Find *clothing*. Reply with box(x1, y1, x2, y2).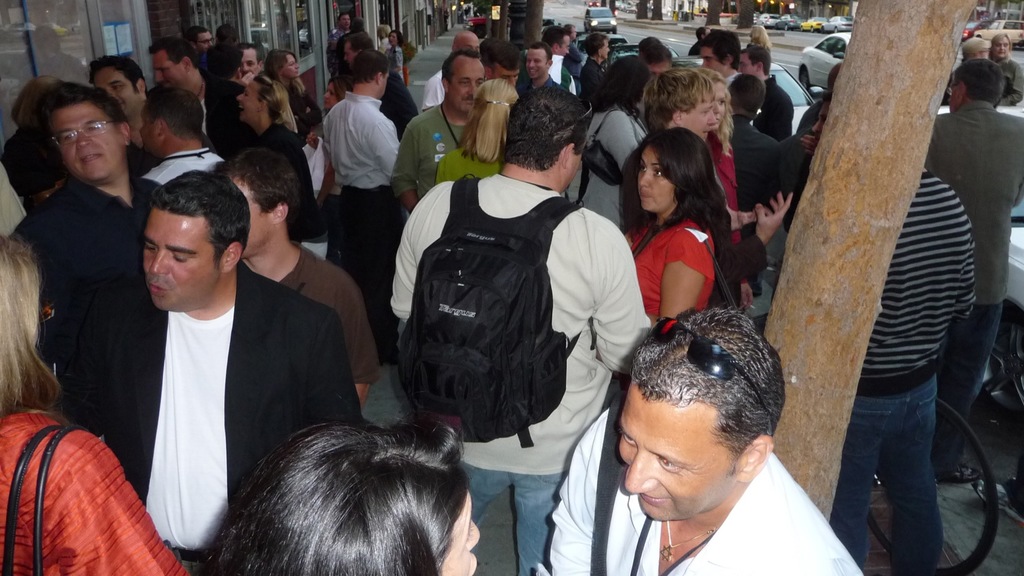
box(794, 99, 825, 138).
